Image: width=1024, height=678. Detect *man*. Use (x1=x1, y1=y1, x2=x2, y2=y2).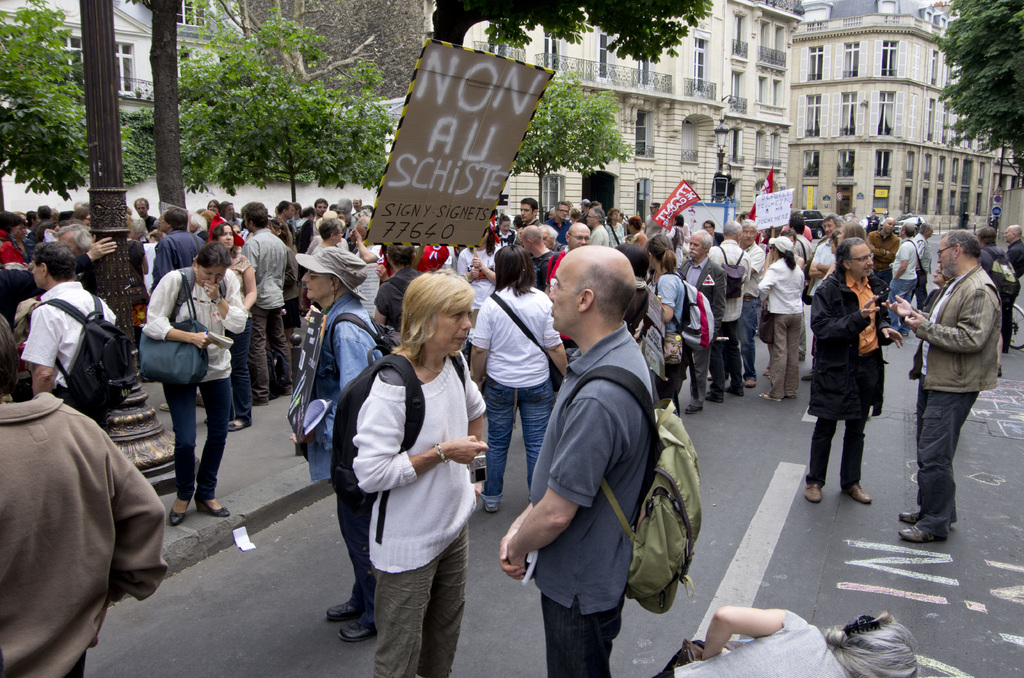
(x1=675, y1=227, x2=729, y2=417).
